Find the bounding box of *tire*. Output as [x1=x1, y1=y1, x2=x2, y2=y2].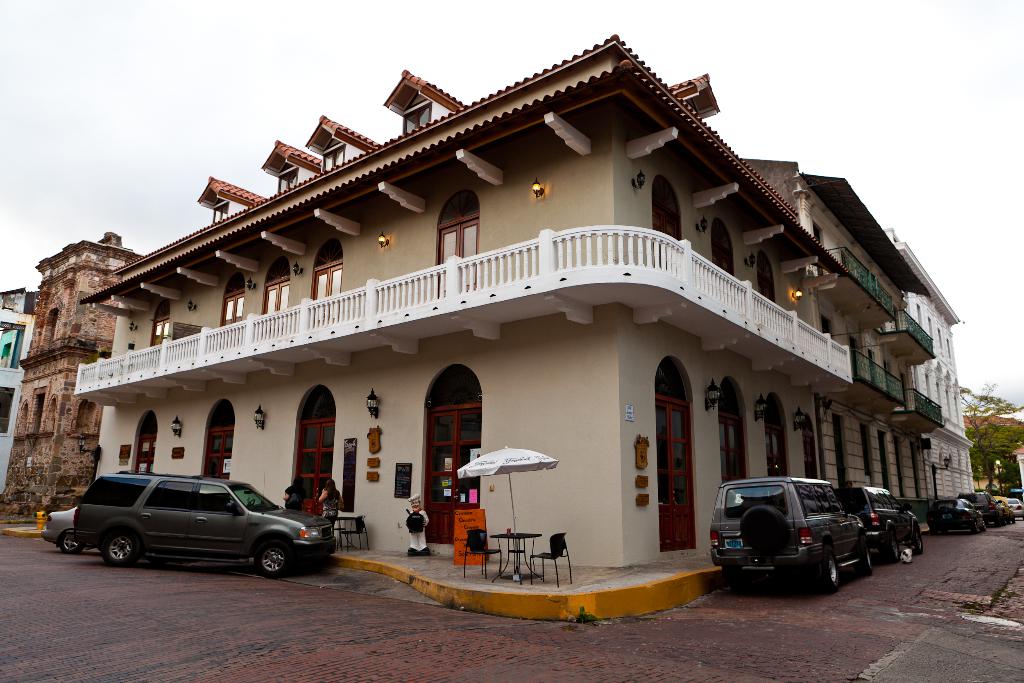
[x1=58, y1=527, x2=88, y2=552].
